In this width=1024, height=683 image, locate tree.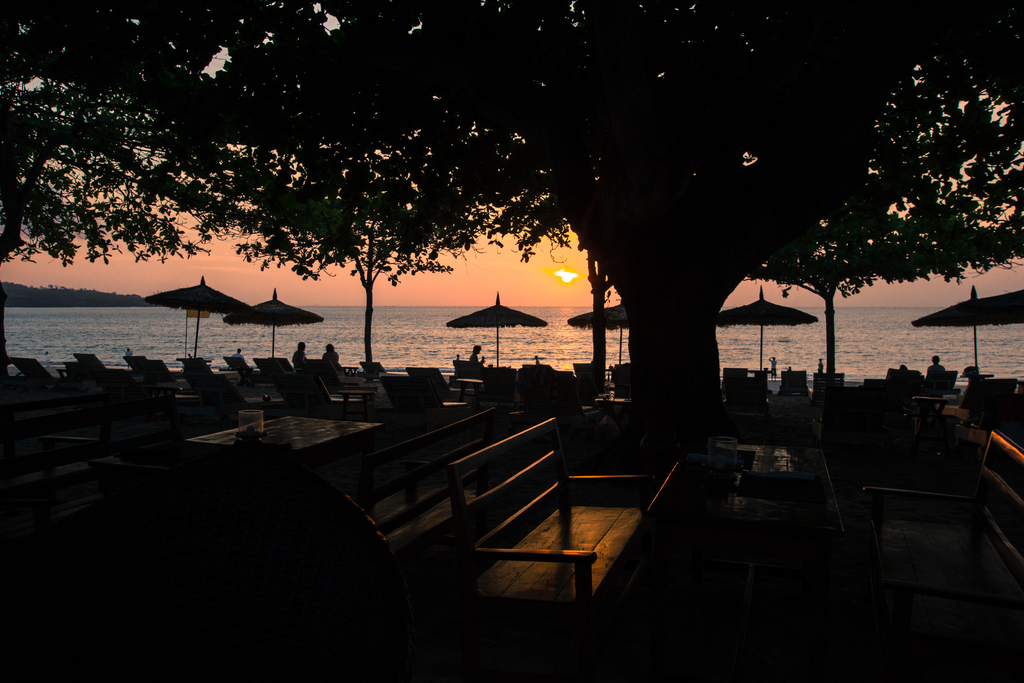
Bounding box: left=1, top=1, right=245, bottom=281.
